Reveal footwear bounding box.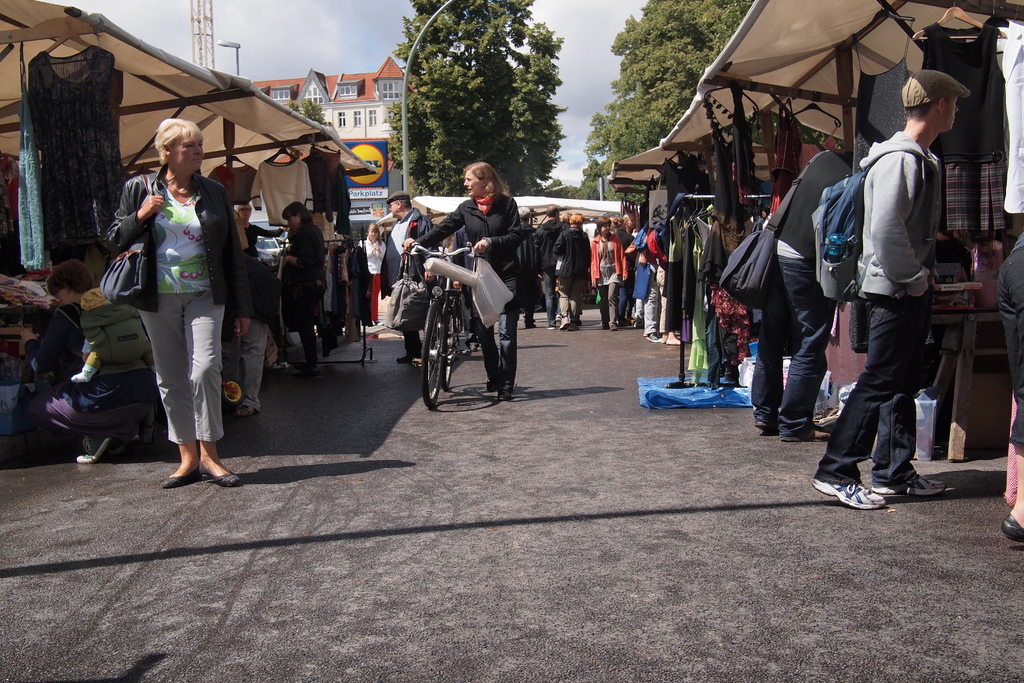
Revealed: bbox(159, 472, 203, 490).
